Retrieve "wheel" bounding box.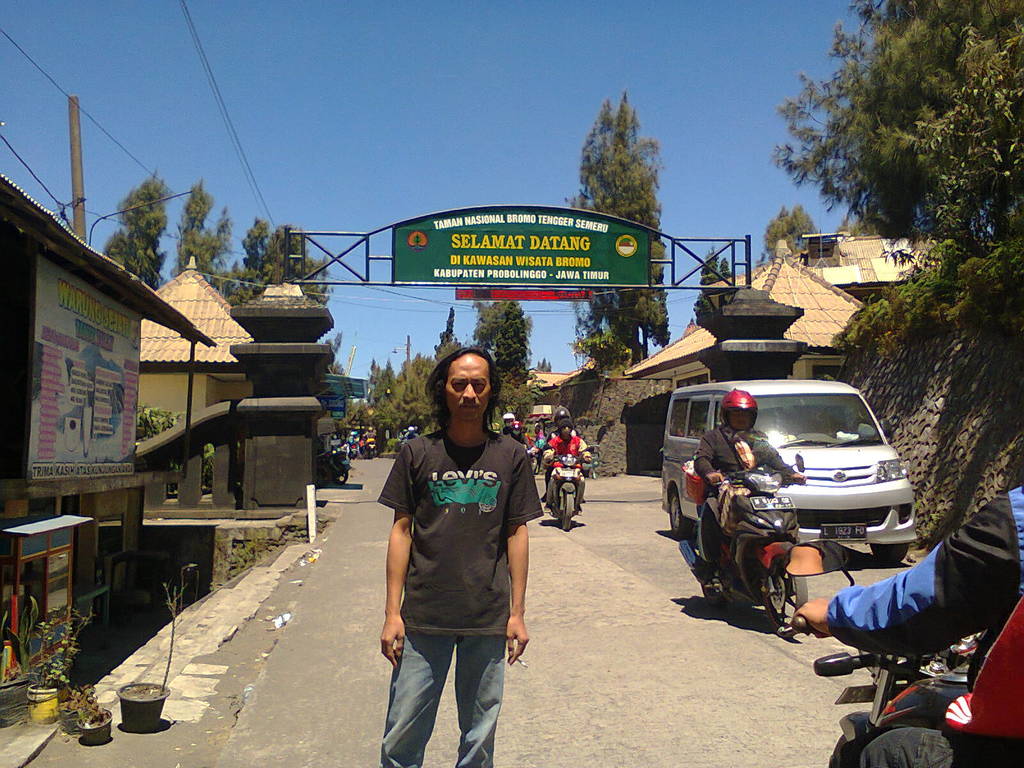
Bounding box: [335, 463, 349, 485].
